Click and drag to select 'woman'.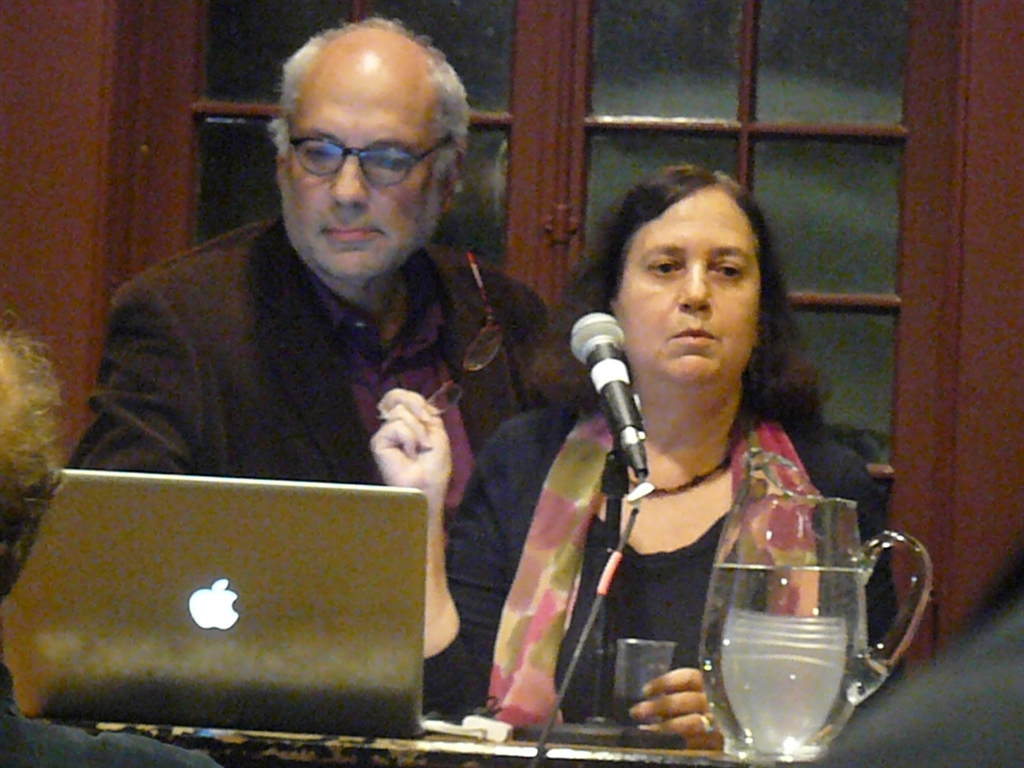
Selection: 455 132 893 746.
